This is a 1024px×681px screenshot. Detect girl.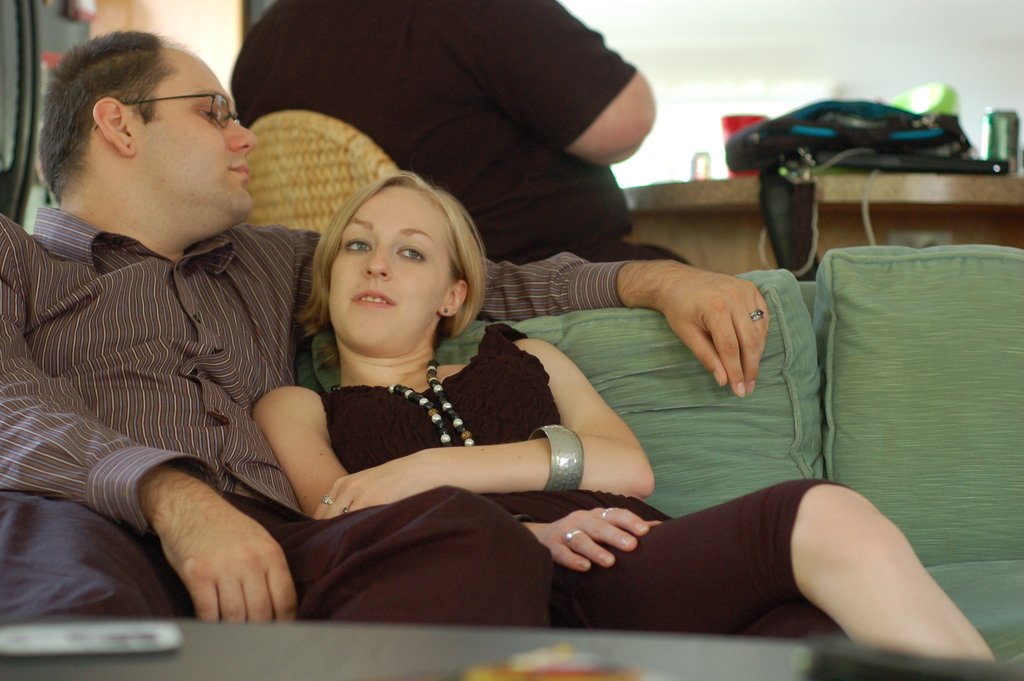
x1=249, y1=163, x2=1009, y2=665.
